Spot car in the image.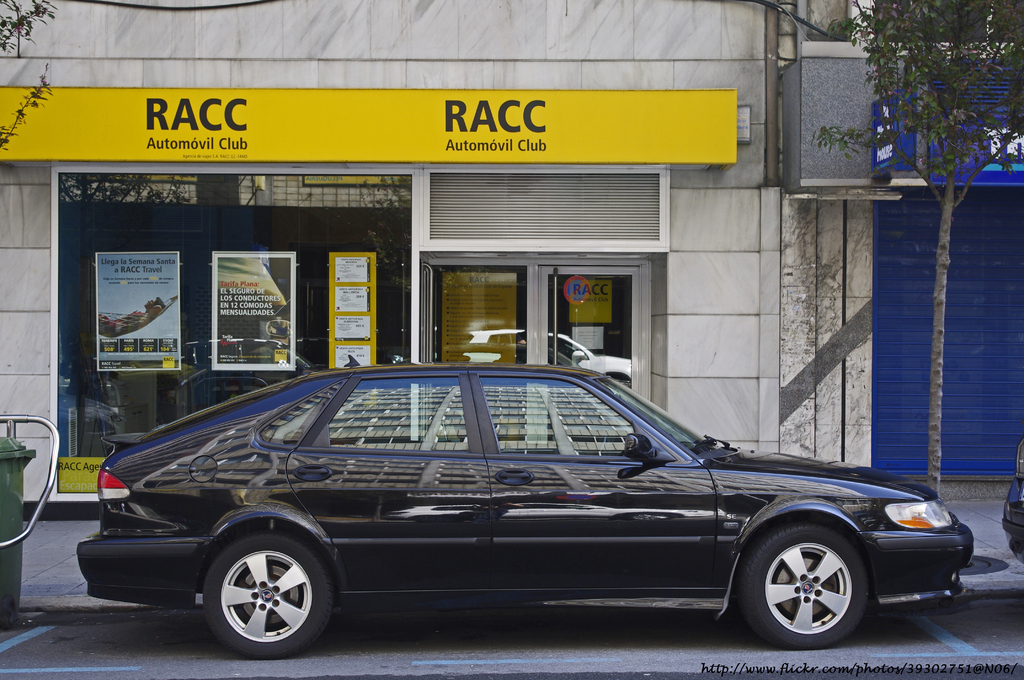
car found at bbox(994, 428, 1023, 576).
